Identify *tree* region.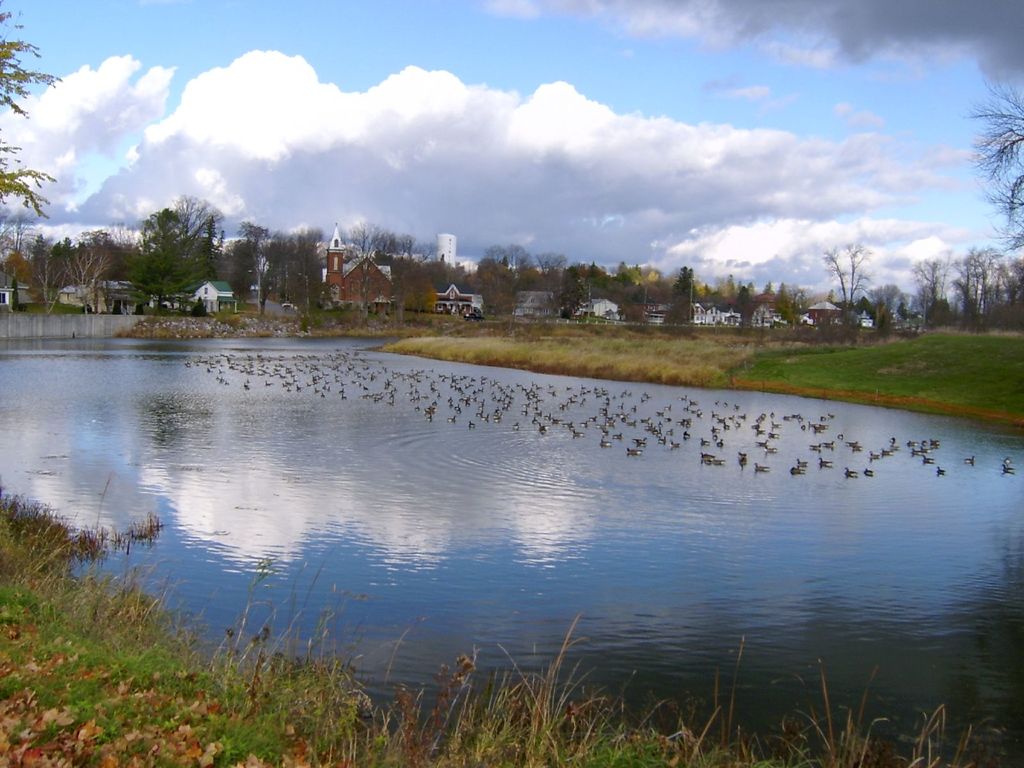
Region: <box>0,12,49,221</box>.
